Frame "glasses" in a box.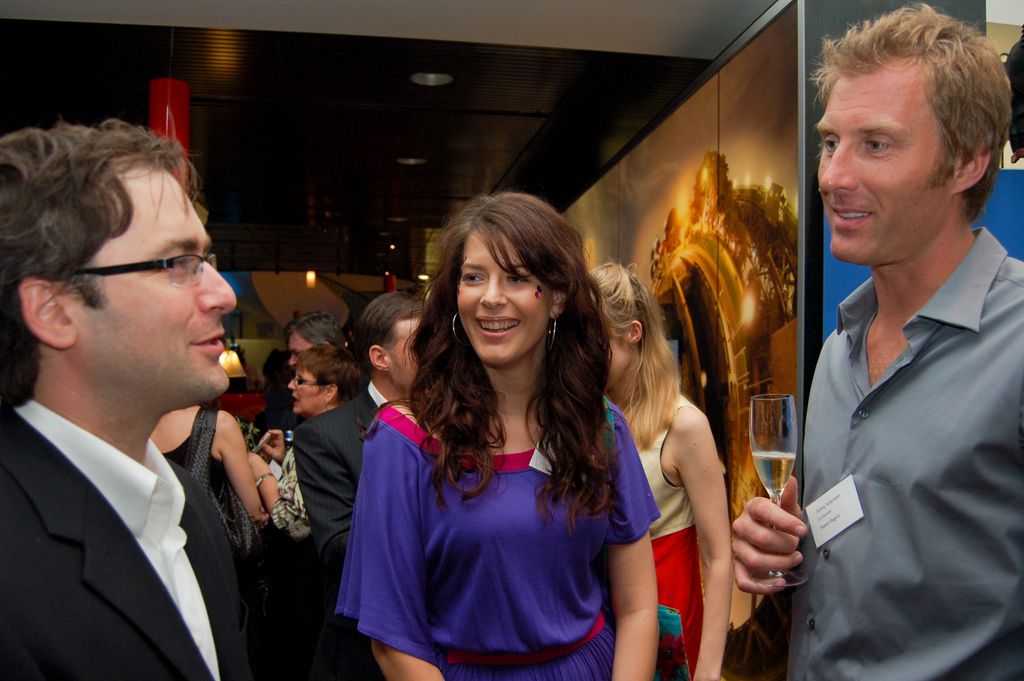
left=294, top=379, right=323, bottom=387.
